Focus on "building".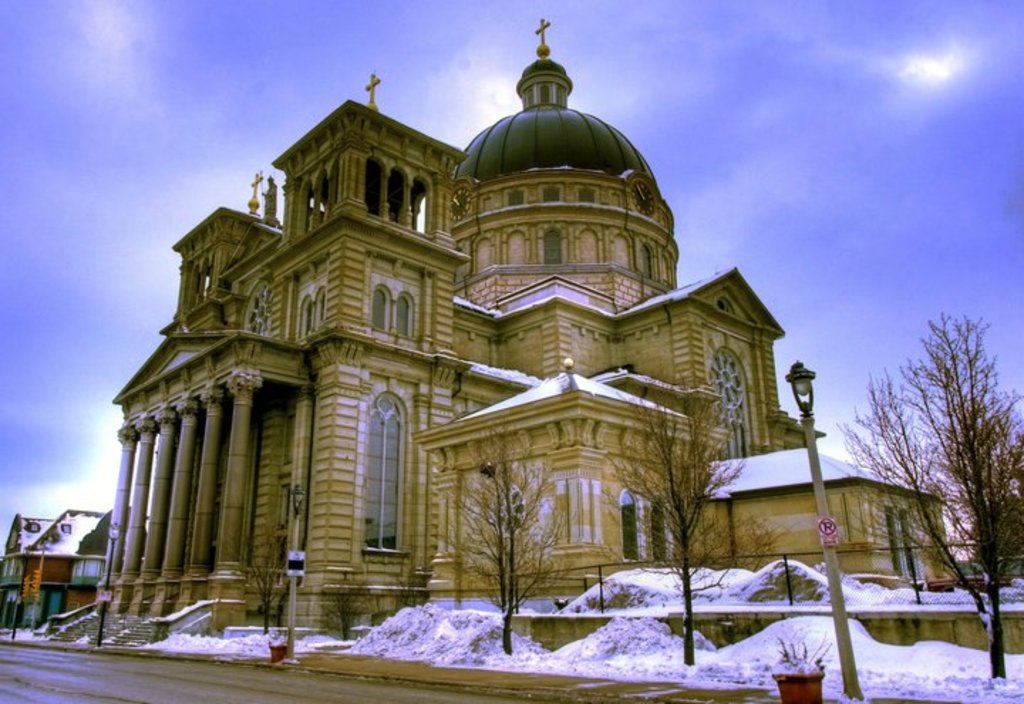
Focused at <region>0, 11, 1023, 698</region>.
